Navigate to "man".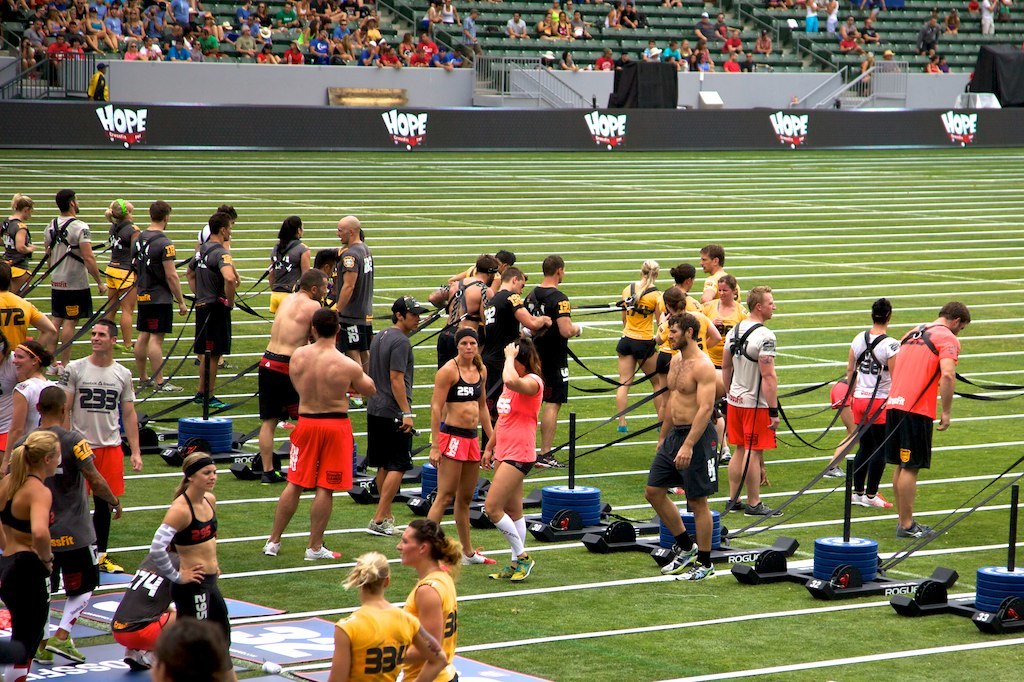
Navigation target: <bbox>52, 317, 145, 572</bbox>.
